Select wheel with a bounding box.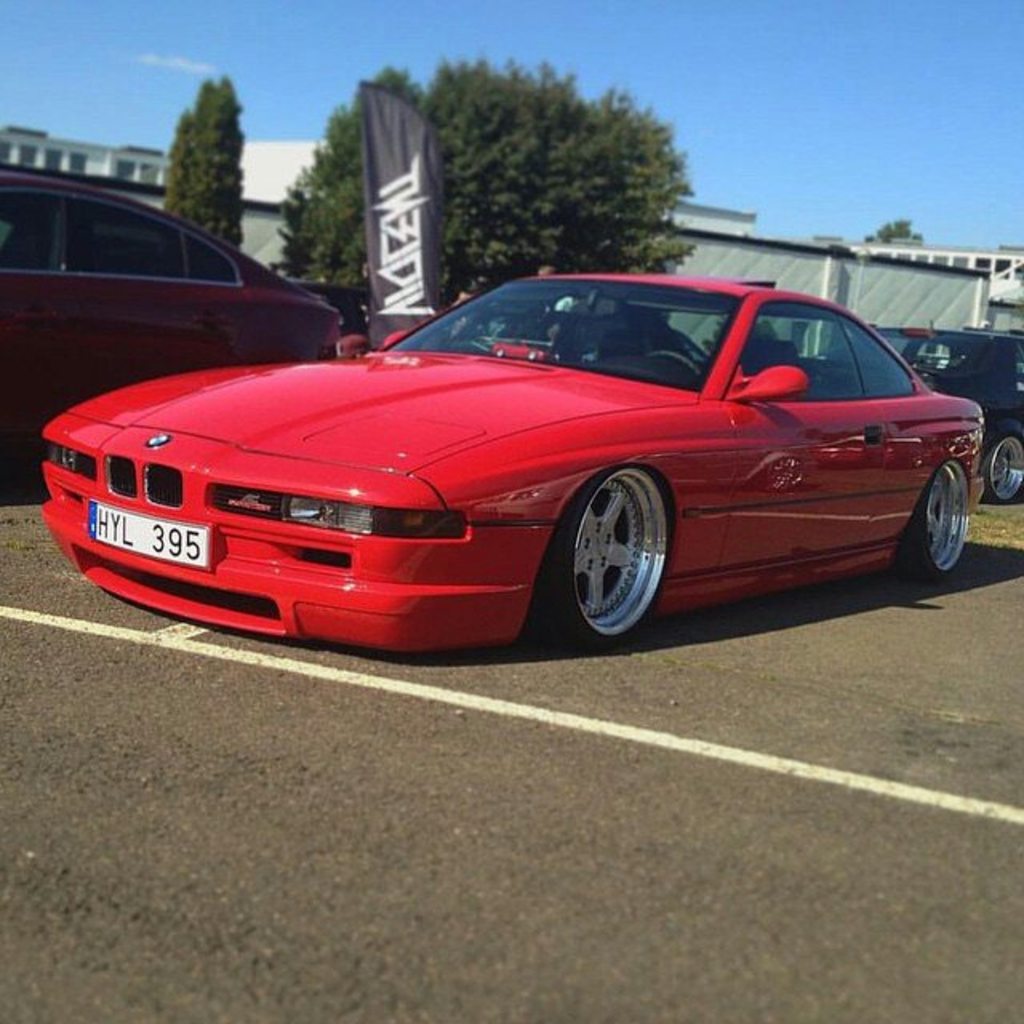
region(976, 429, 1022, 502).
